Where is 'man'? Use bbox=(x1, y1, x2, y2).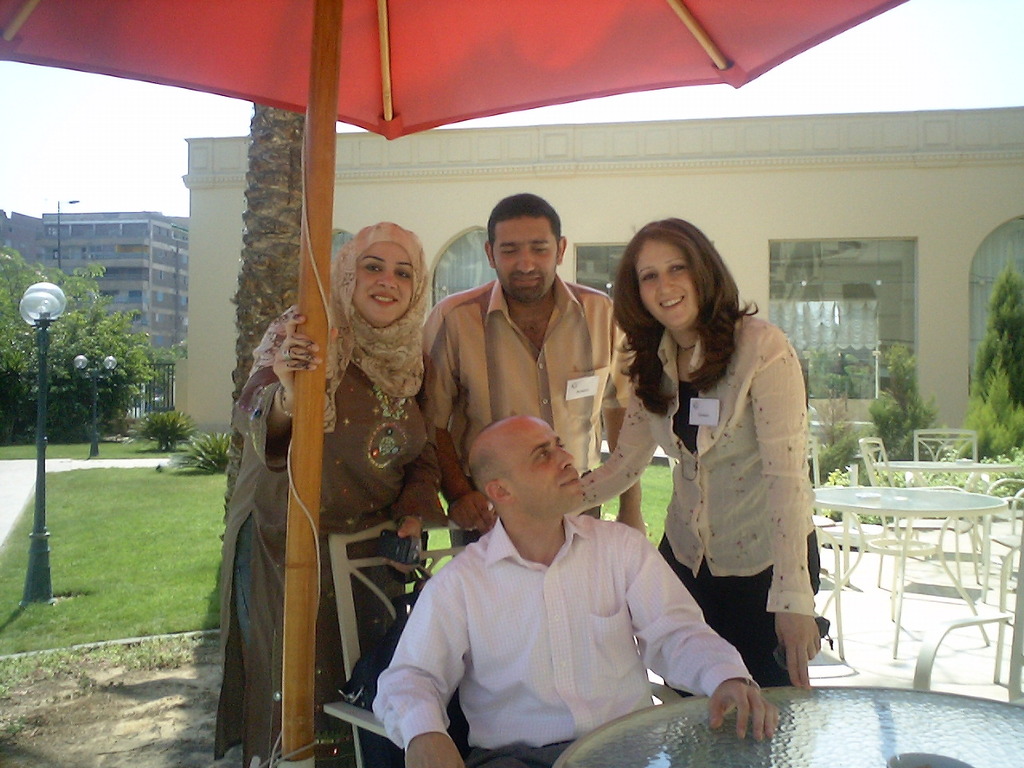
bbox=(423, 191, 645, 559).
